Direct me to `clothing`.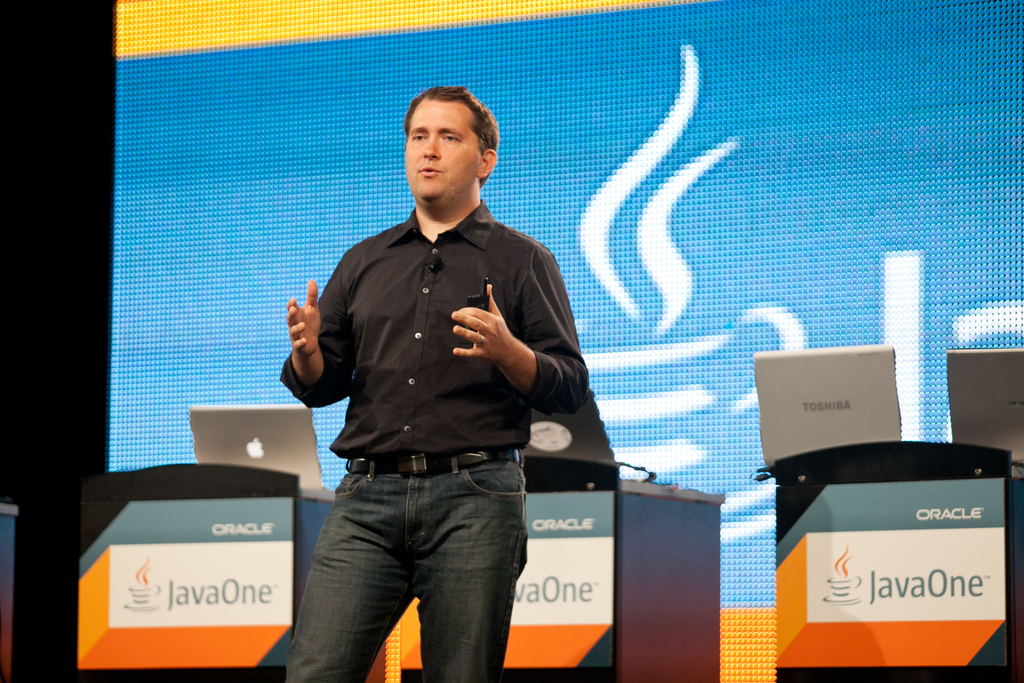
Direction: x1=275, y1=158, x2=564, y2=679.
